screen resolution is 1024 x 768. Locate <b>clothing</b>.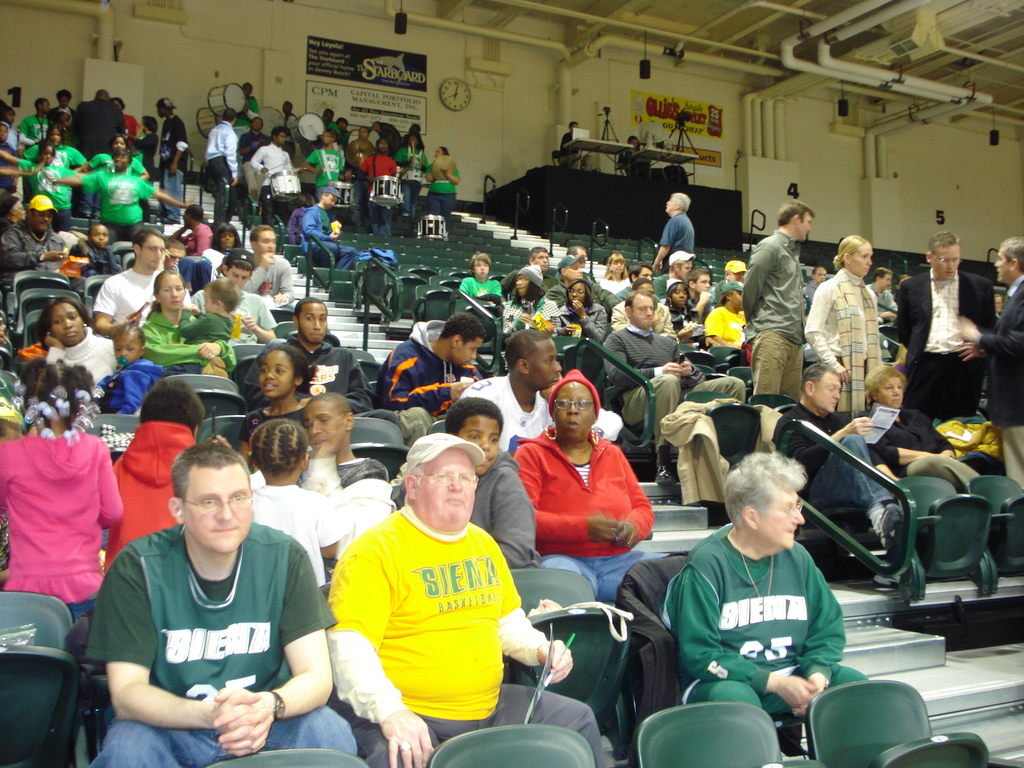
[x1=662, y1=513, x2=855, y2=725].
